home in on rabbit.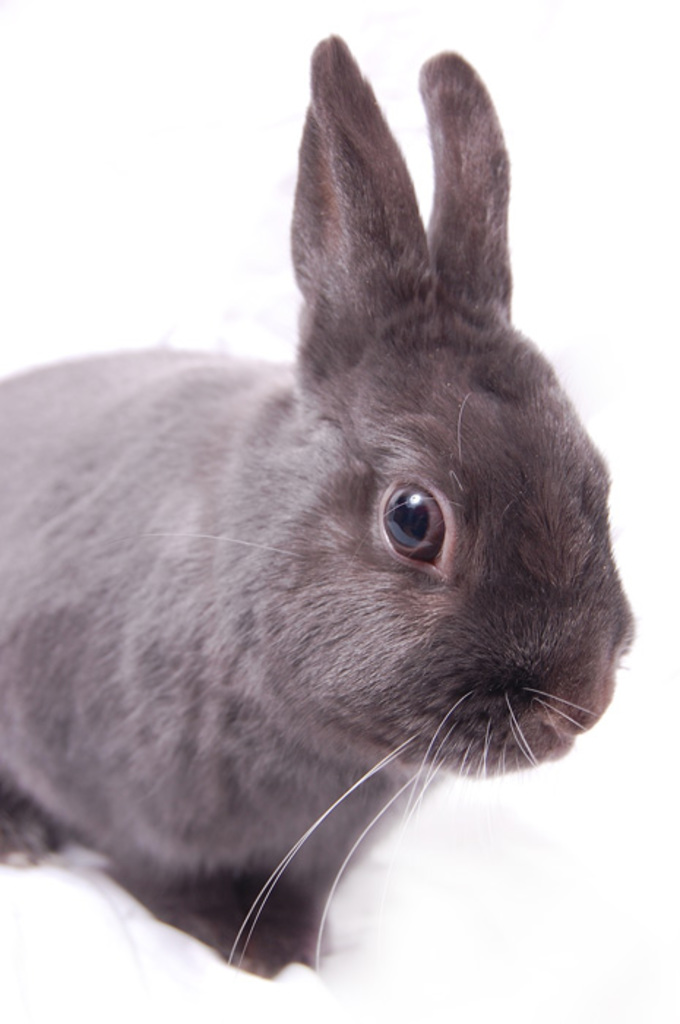
Homed in at select_region(0, 28, 636, 989).
